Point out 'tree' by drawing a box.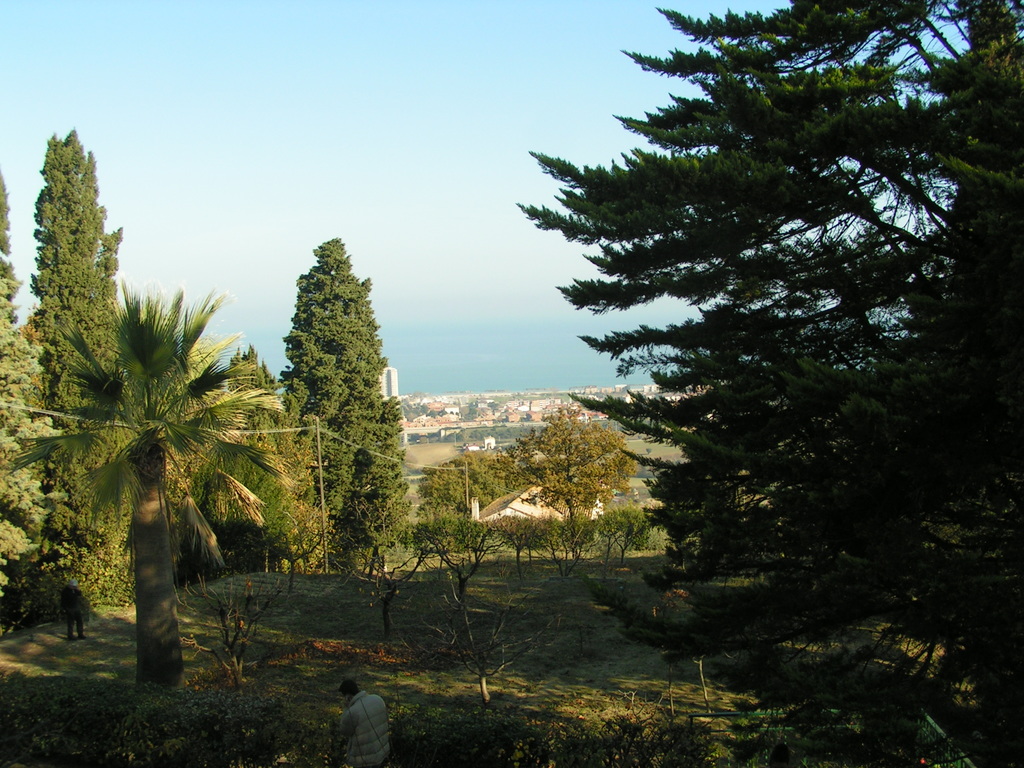
(left=33, top=132, right=136, bottom=468).
